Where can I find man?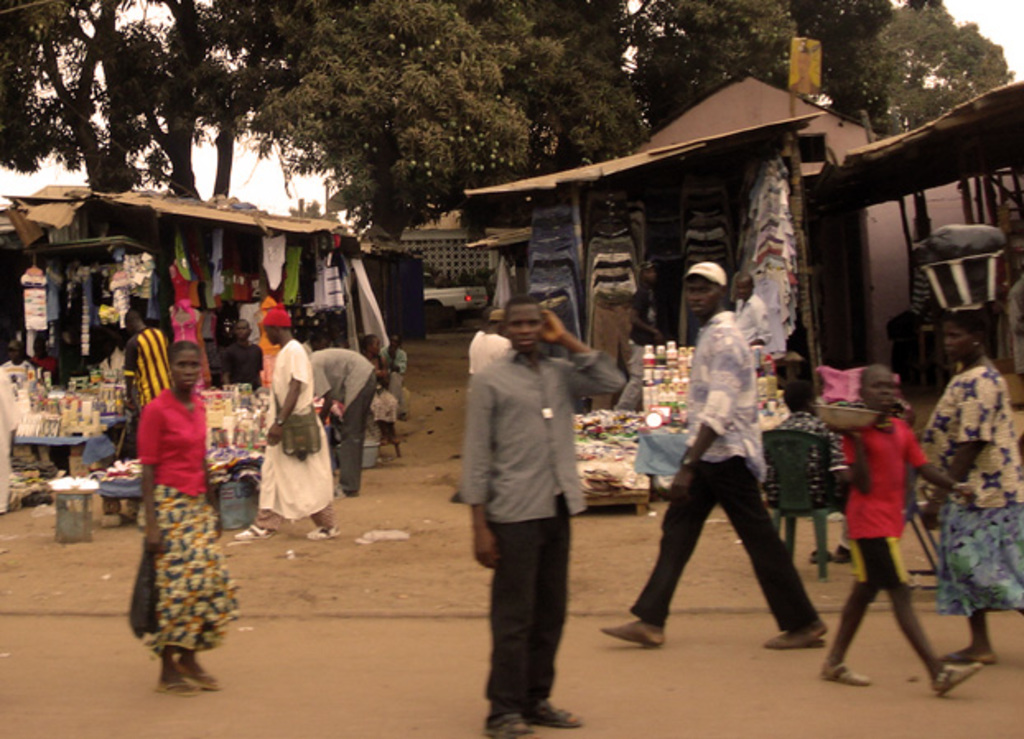
You can find it at <bbox>459, 291, 626, 737</bbox>.
